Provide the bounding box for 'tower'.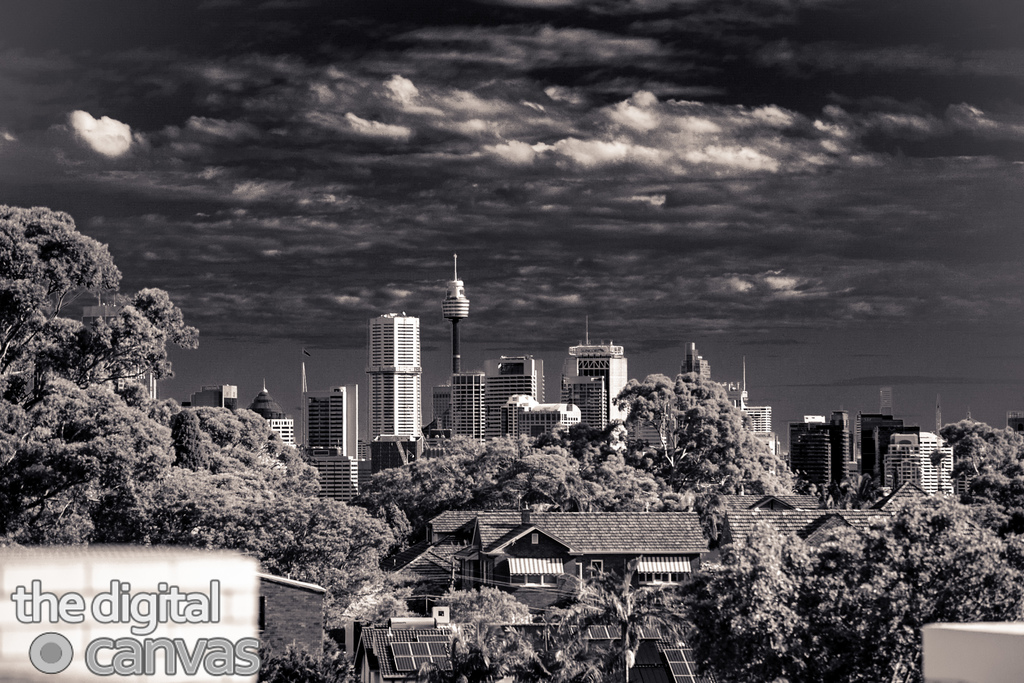
(left=441, top=252, right=468, bottom=370).
